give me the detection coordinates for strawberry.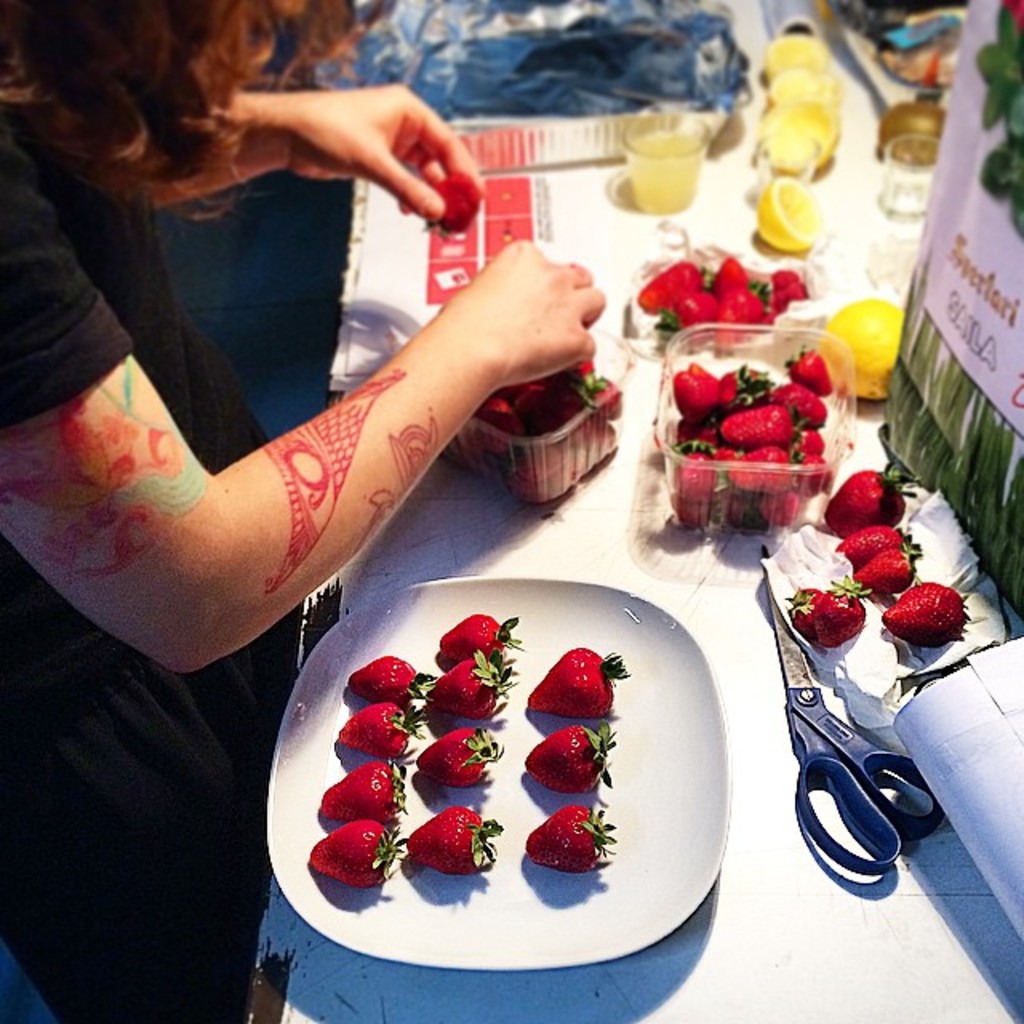
box=[525, 798, 619, 880].
